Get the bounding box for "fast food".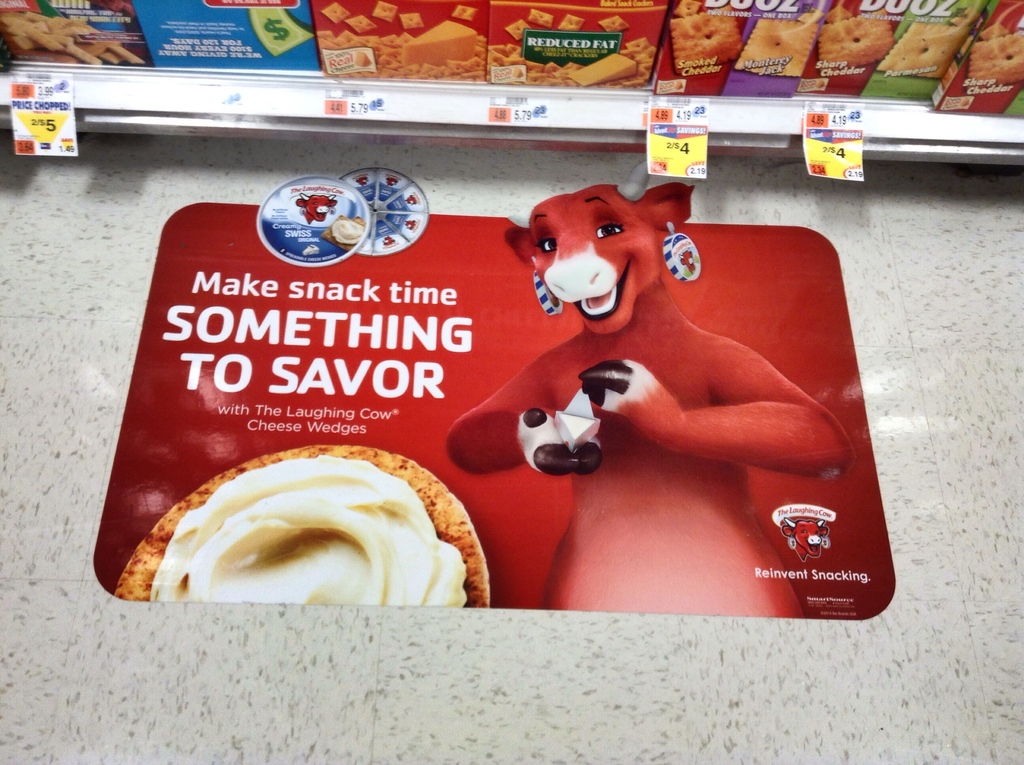
(x1=113, y1=442, x2=492, y2=597).
